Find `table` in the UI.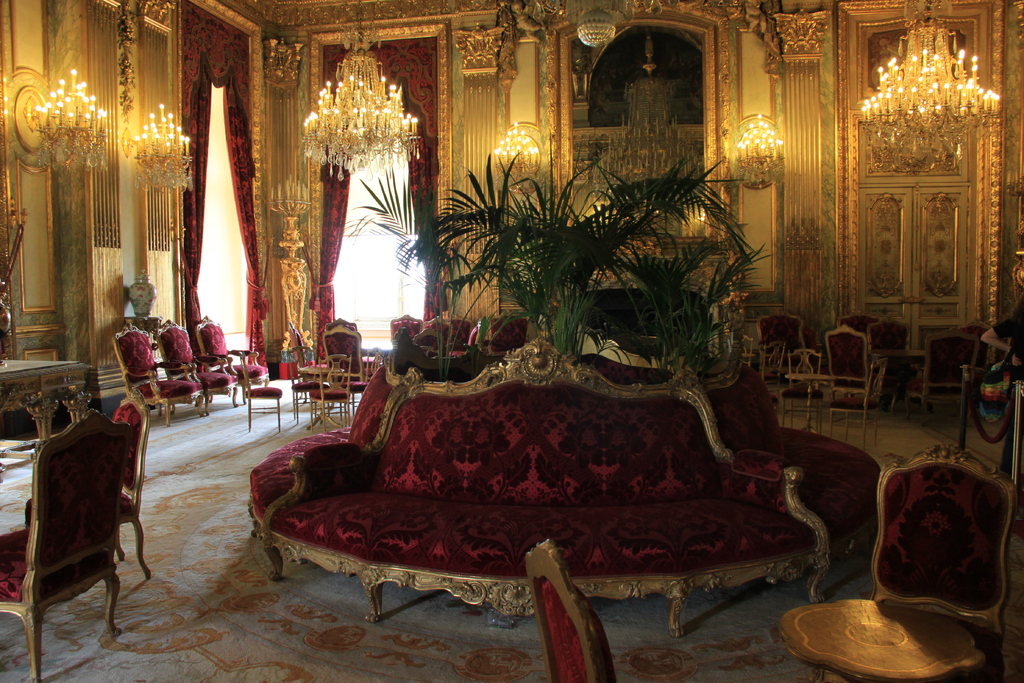
UI element at (left=0, top=358, right=90, bottom=440).
